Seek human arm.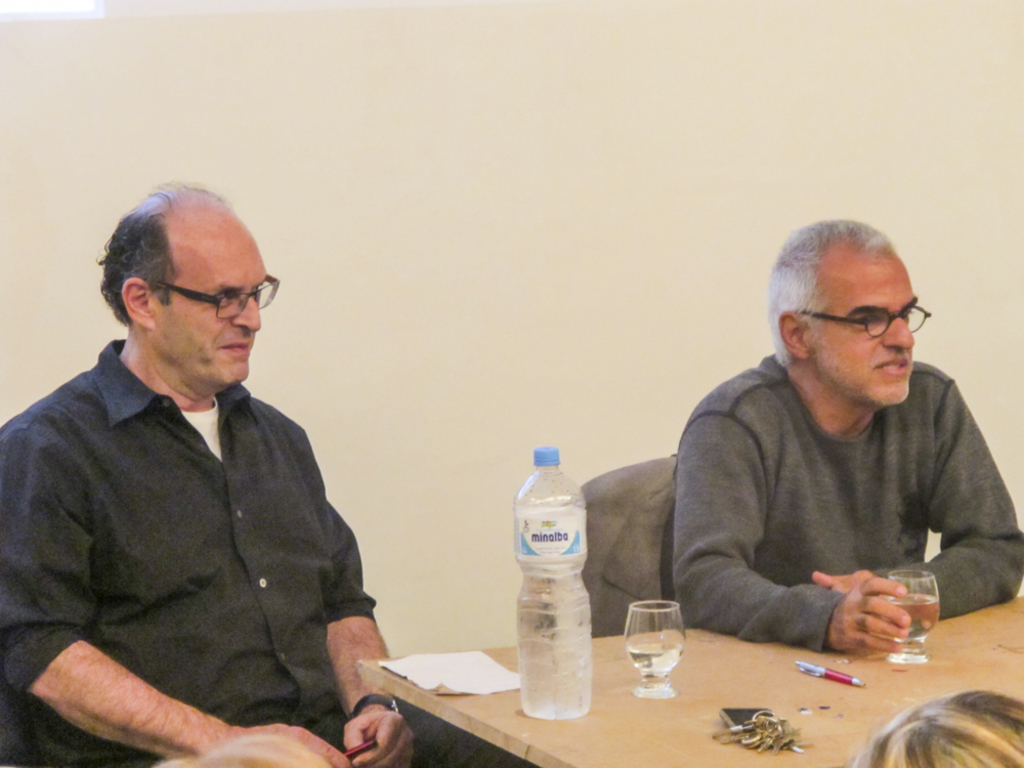
[312, 453, 417, 765].
